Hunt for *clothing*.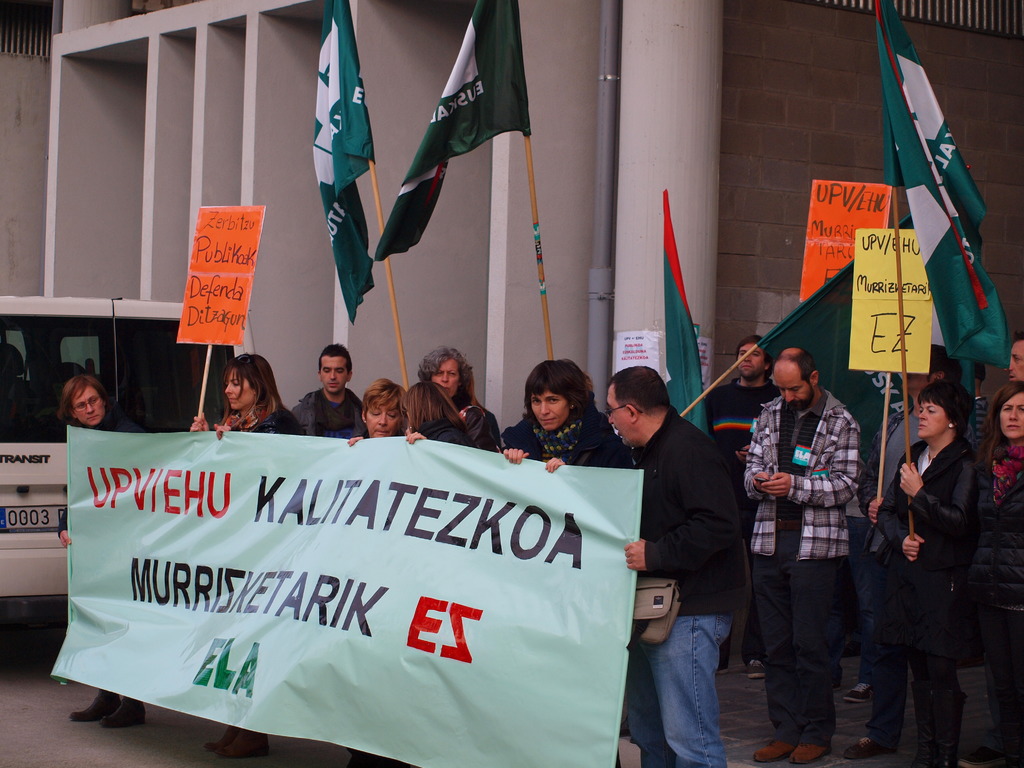
Hunted down at 456,397,519,451.
